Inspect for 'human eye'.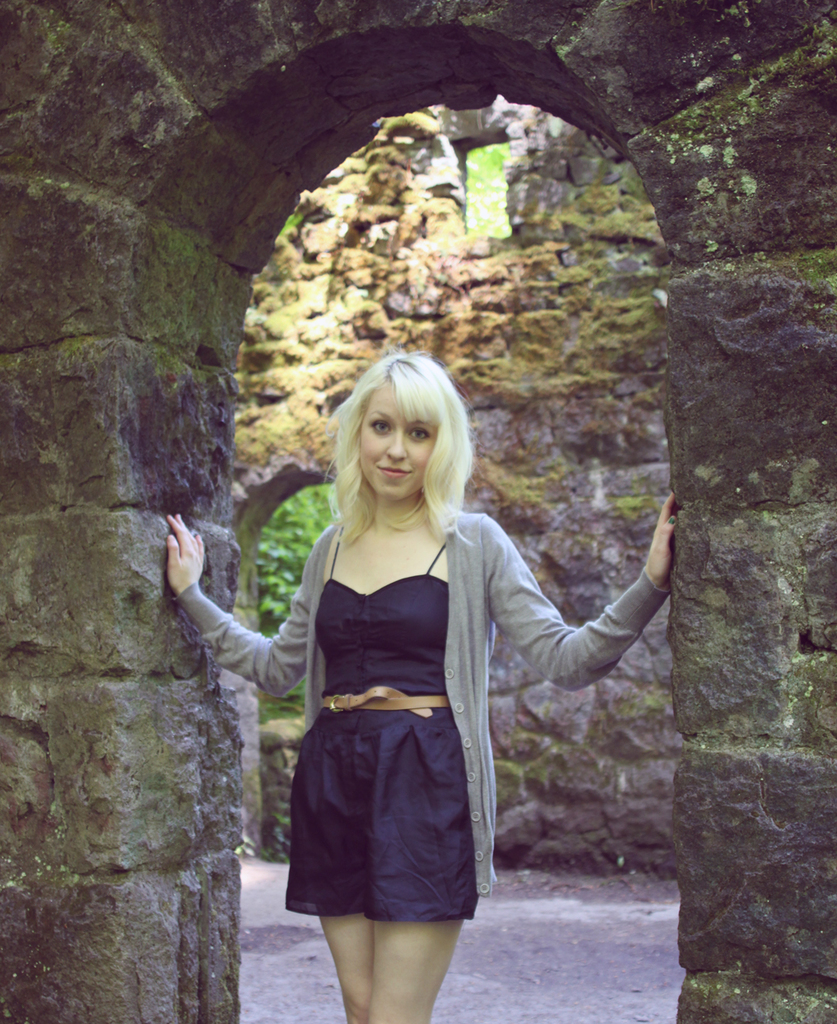
Inspection: (368, 418, 389, 435).
